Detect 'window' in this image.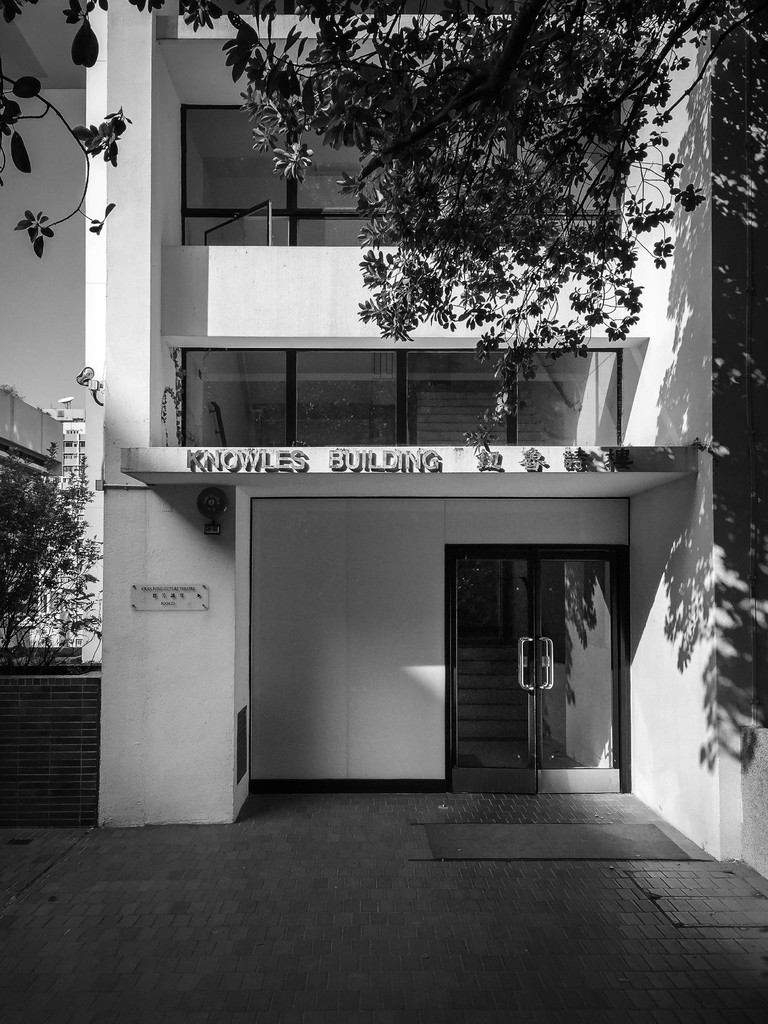
Detection: {"x1": 181, "y1": 352, "x2": 629, "y2": 448}.
